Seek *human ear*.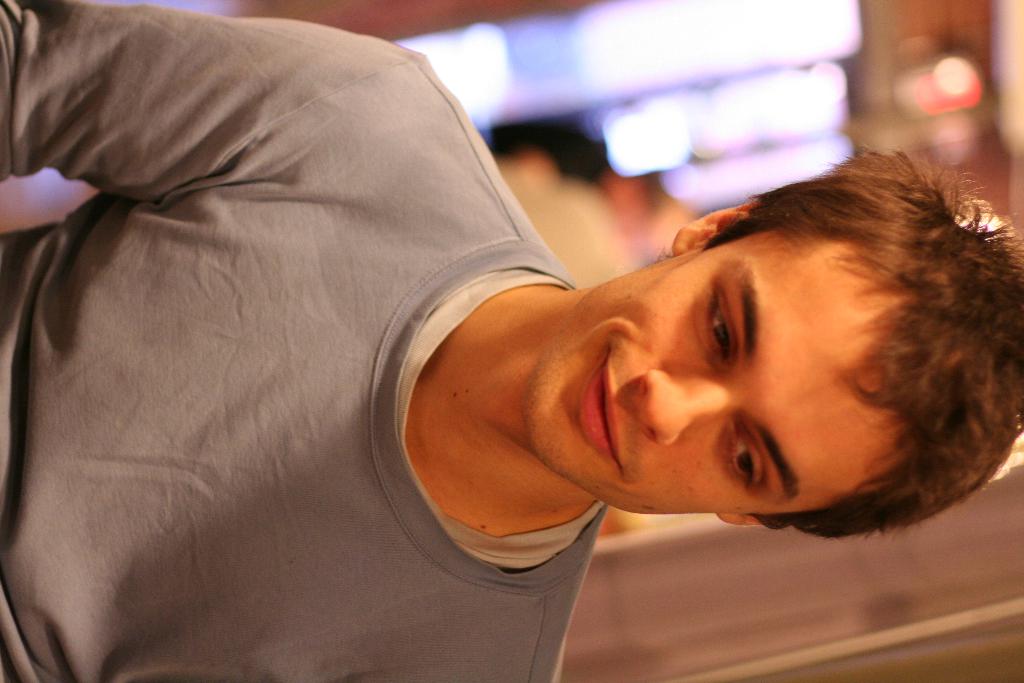
Rect(717, 516, 792, 528).
